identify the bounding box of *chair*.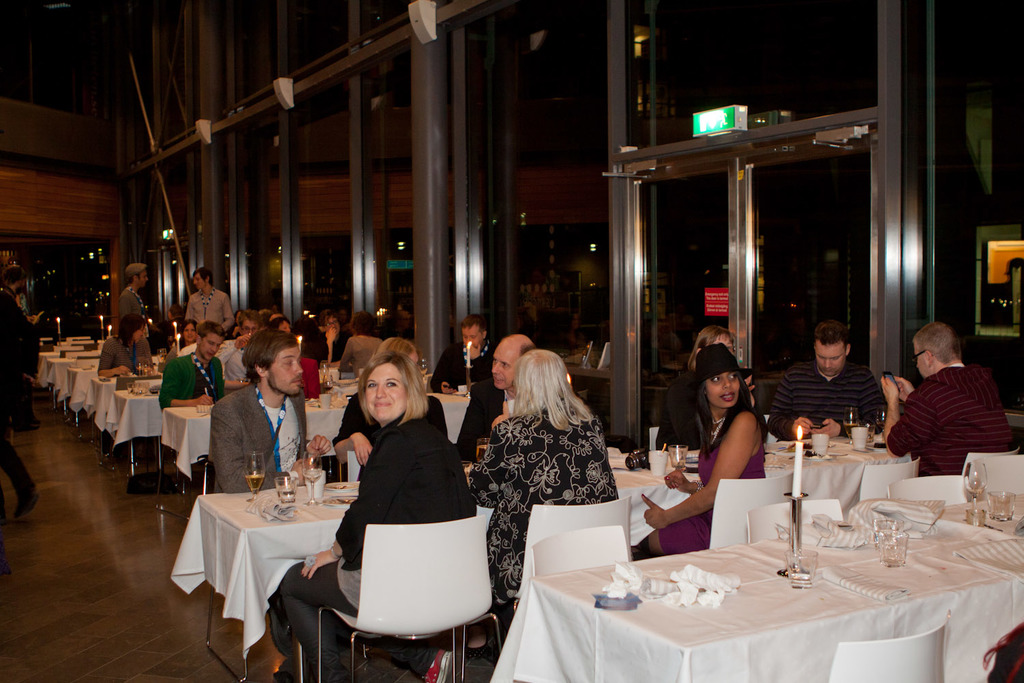
856,457,927,510.
